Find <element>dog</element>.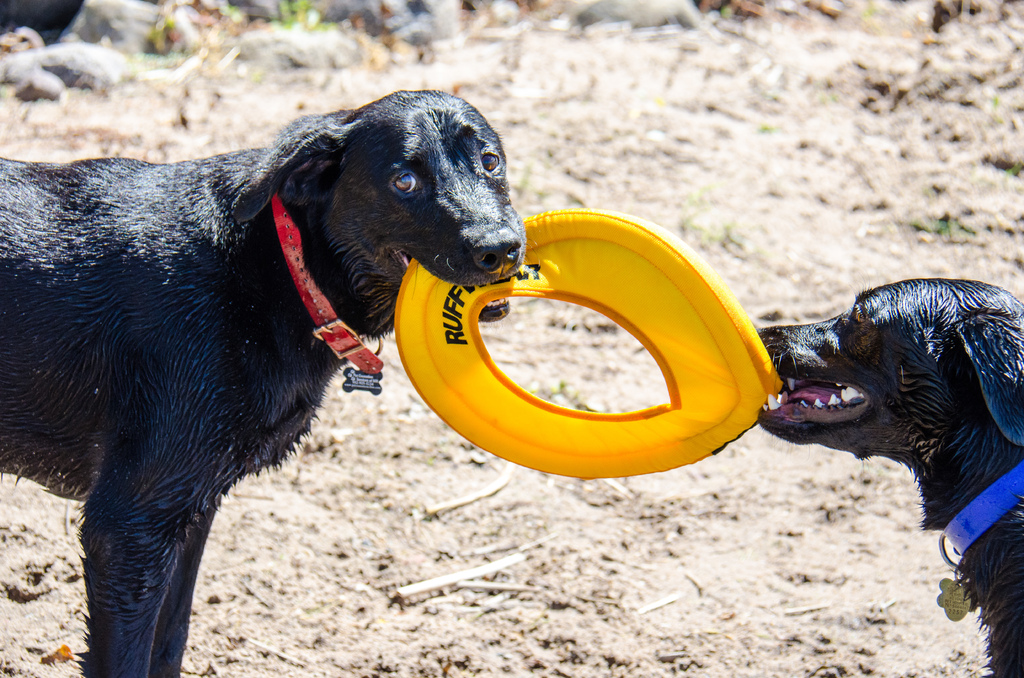
<bbox>751, 273, 1023, 677</bbox>.
